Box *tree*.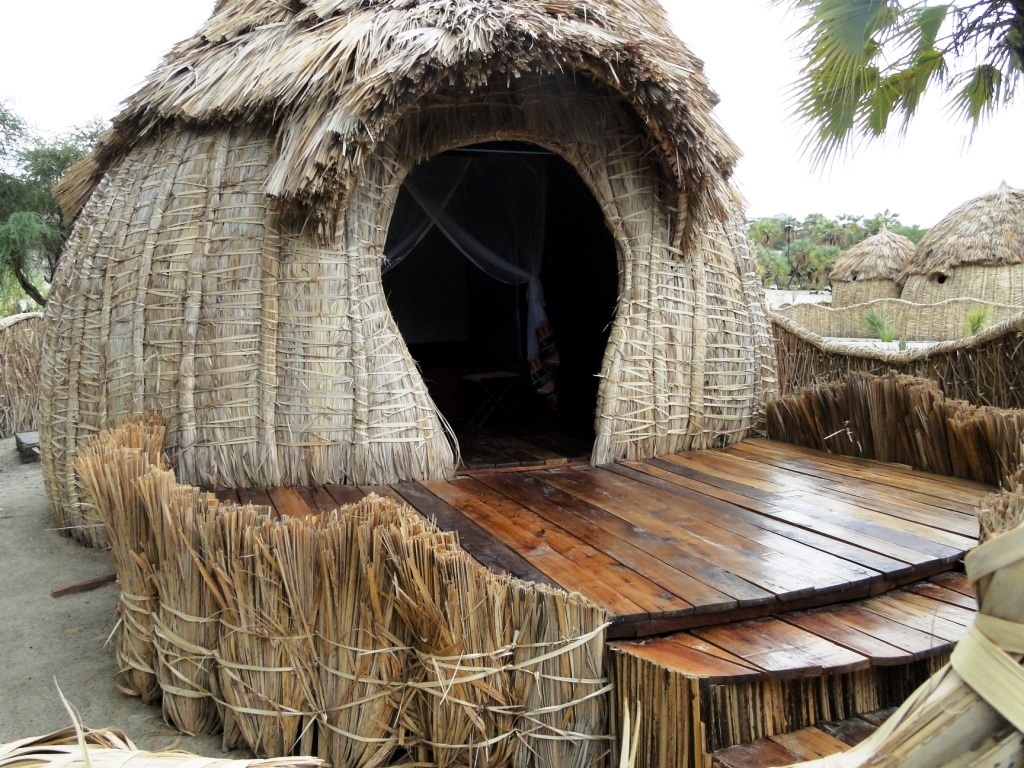
[0,93,114,312].
